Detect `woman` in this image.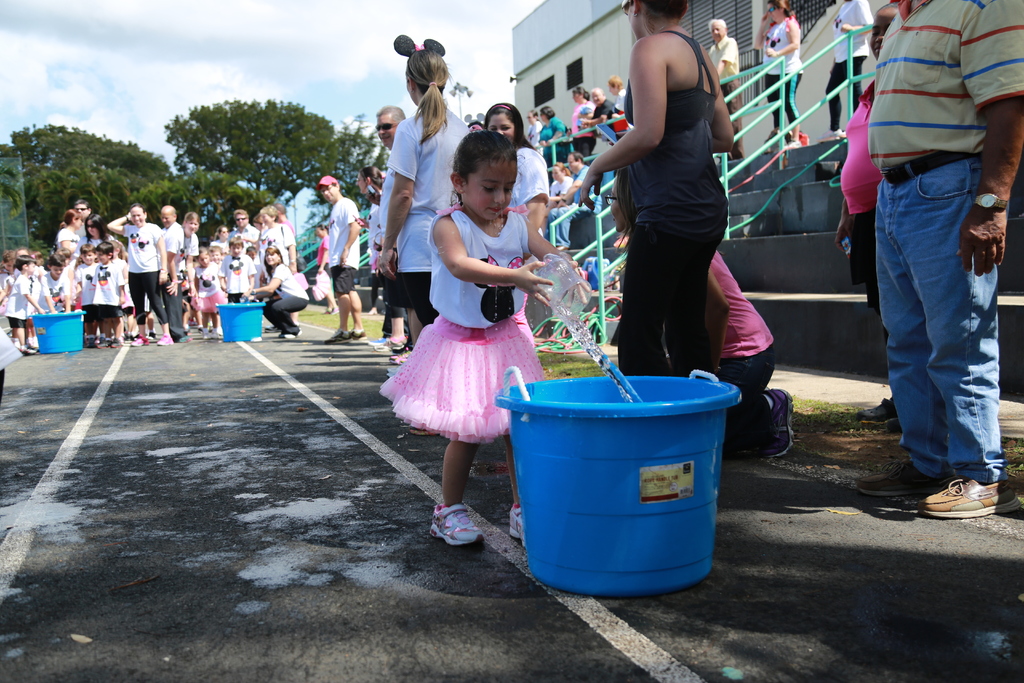
Detection: [378, 47, 467, 350].
